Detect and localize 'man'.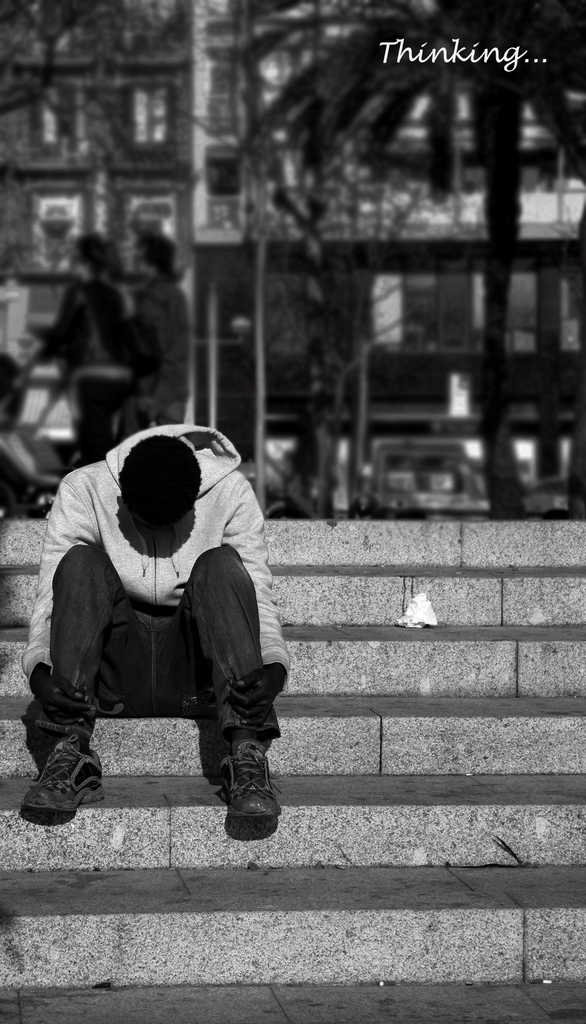
Localized at rect(126, 232, 198, 424).
